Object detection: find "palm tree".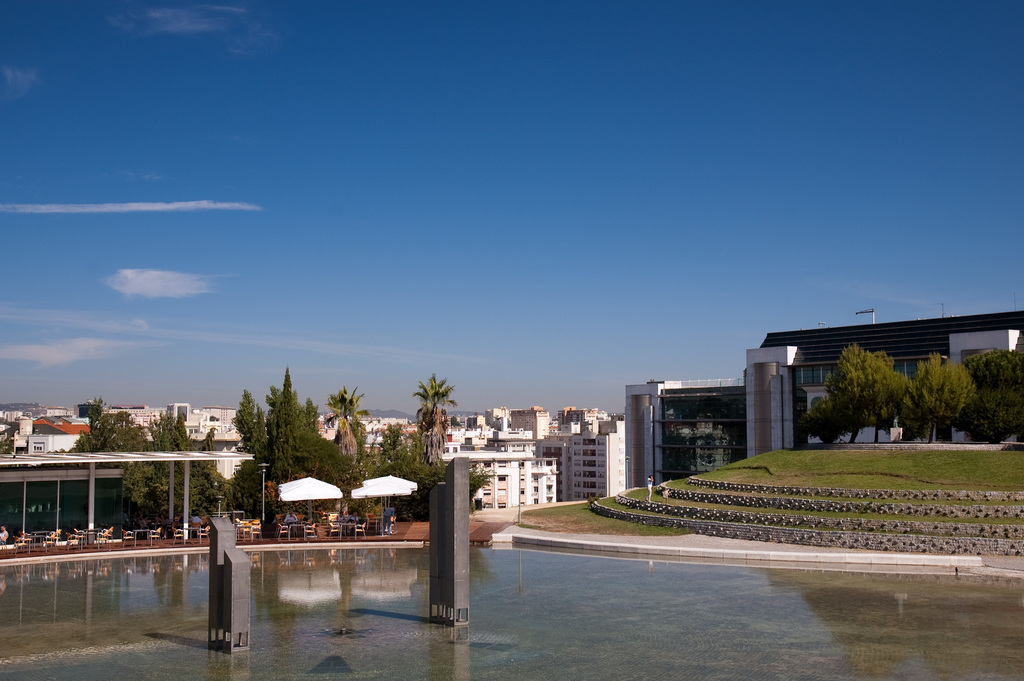
x1=319 y1=383 x2=363 y2=460.
